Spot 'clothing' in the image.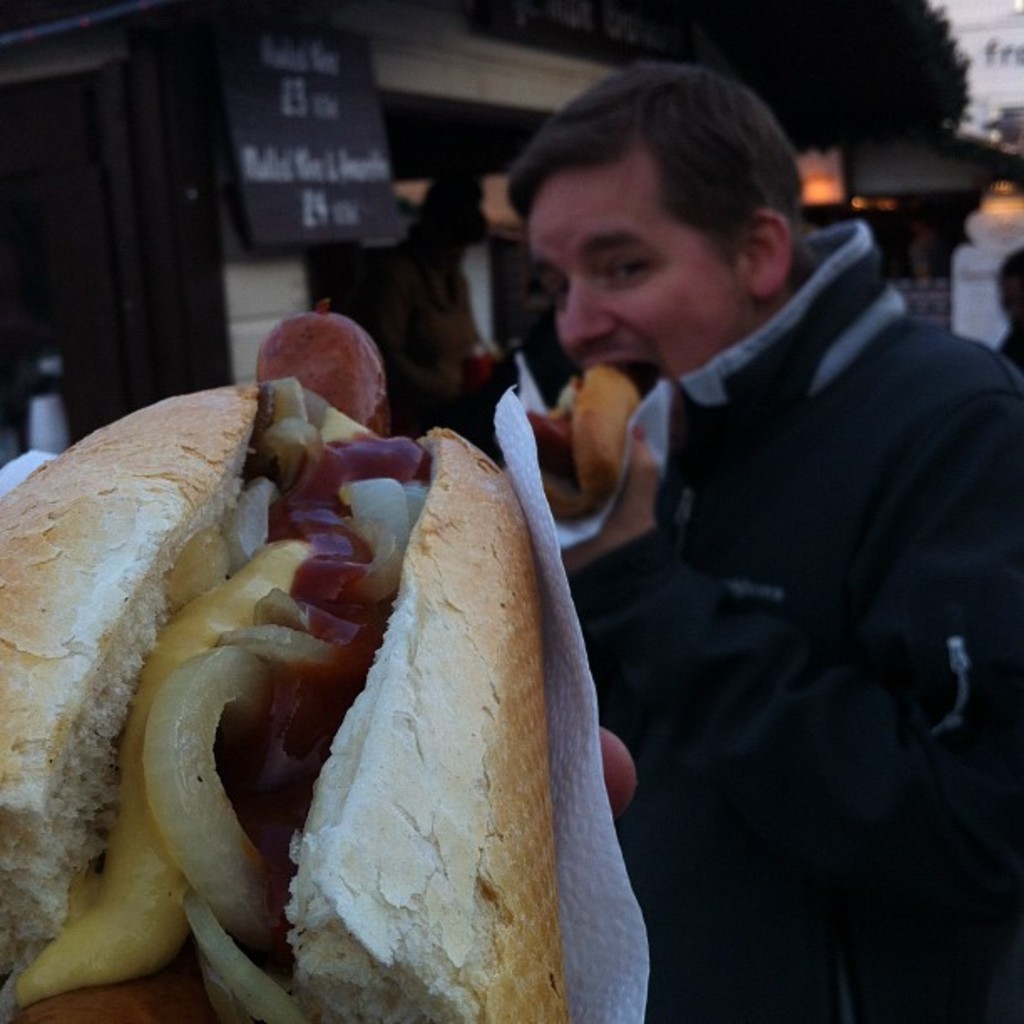
'clothing' found at BBox(557, 216, 1022, 1022).
